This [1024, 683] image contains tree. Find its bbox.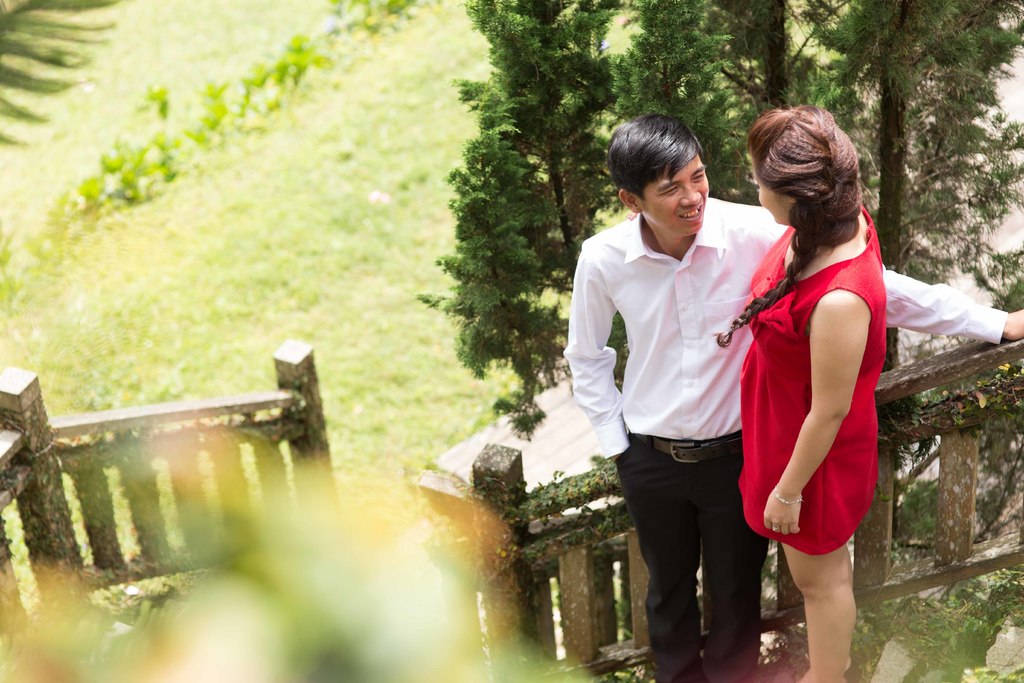
[left=0, top=0, right=129, bottom=152].
